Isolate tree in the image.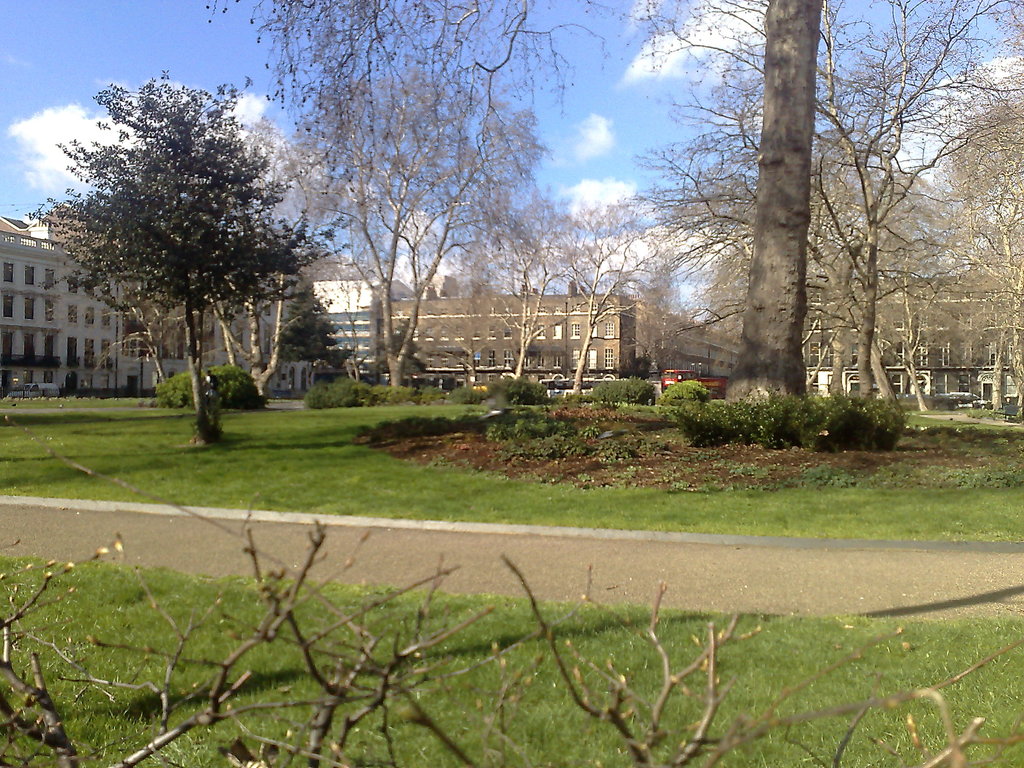
Isolated region: <box>518,178,672,394</box>.
